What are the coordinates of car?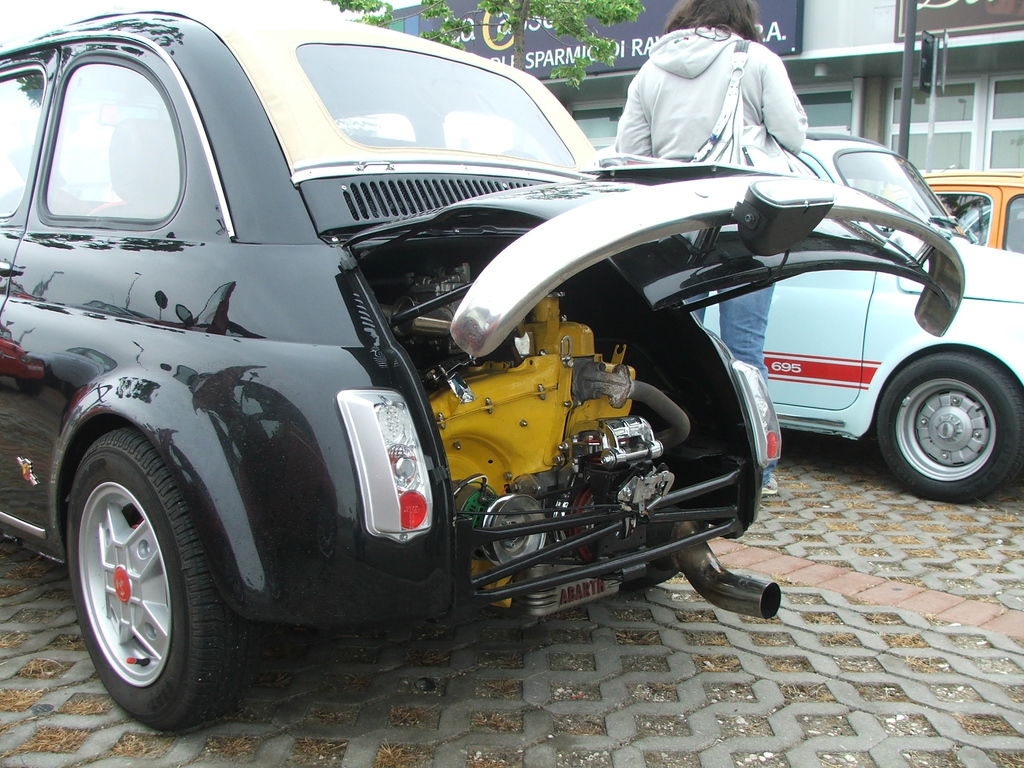
<bbox>879, 166, 1023, 257</bbox>.
